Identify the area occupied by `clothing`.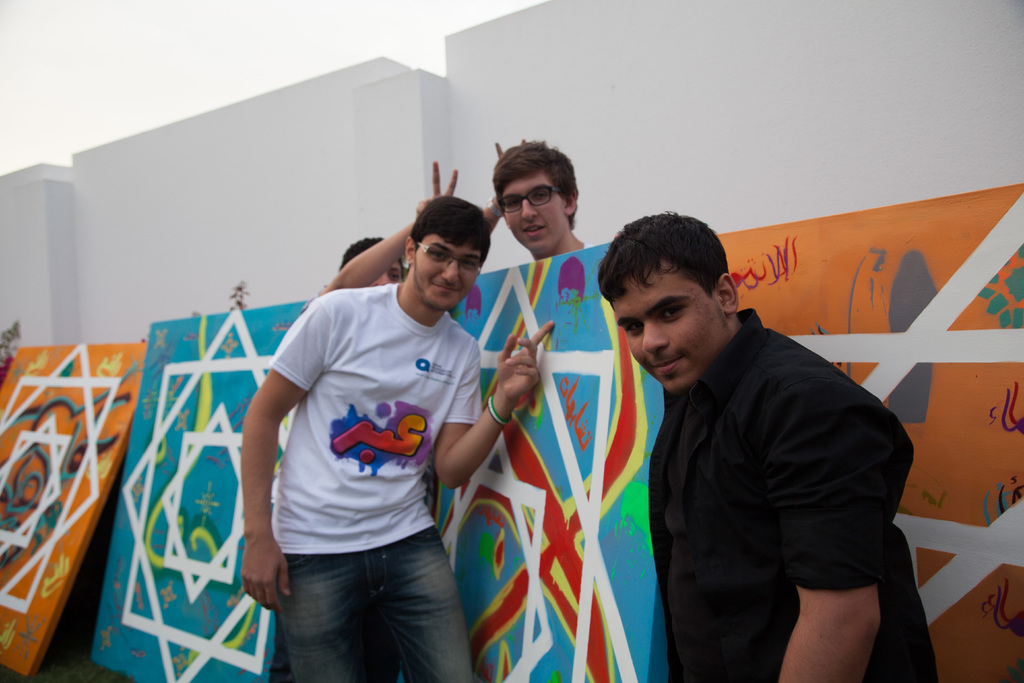
Area: box=[649, 308, 936, 682].
